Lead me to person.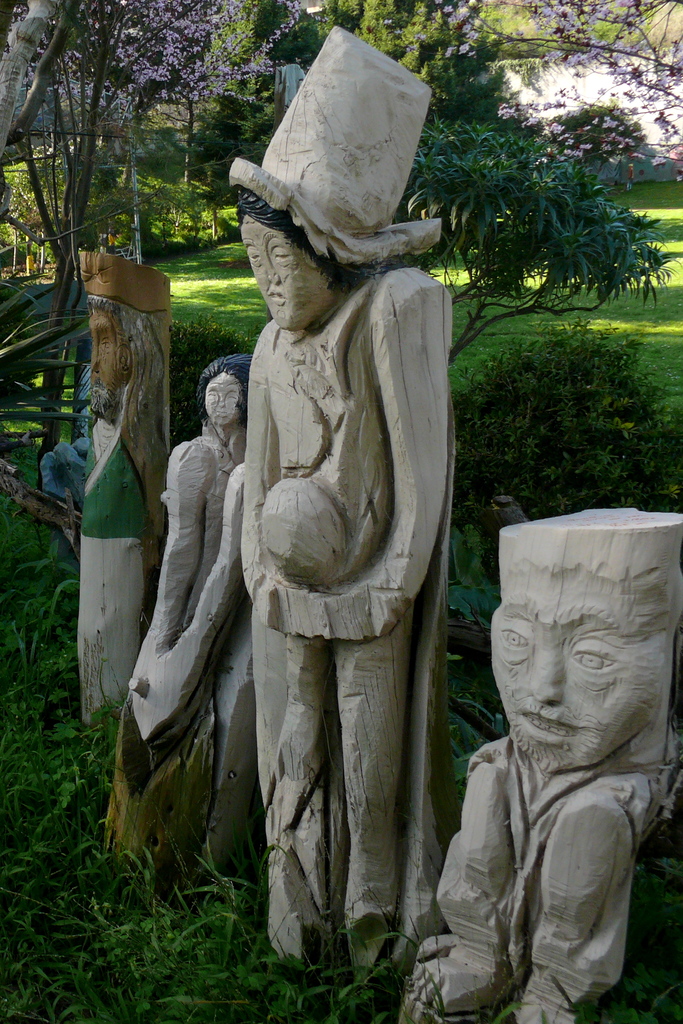
Lead to <bbox>115, 350, 255, 870</bbox>.
